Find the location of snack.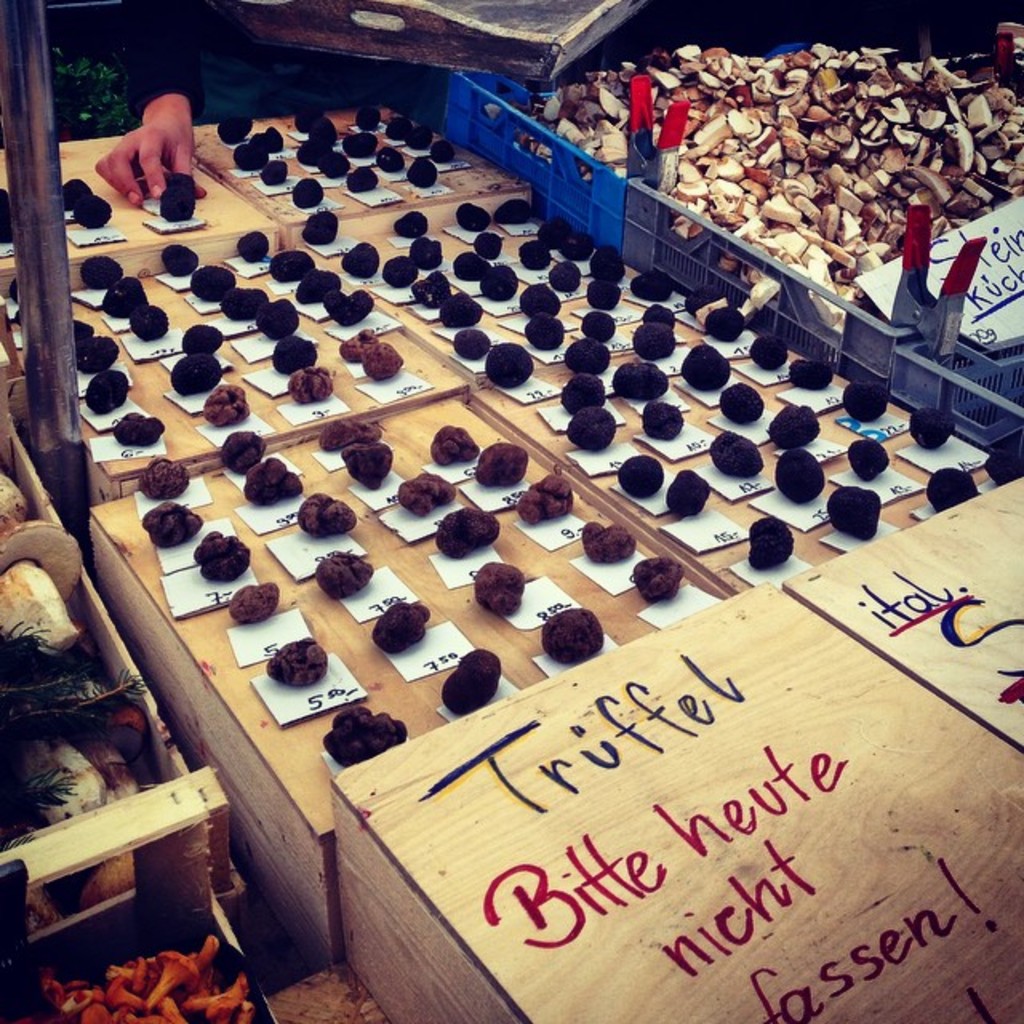
Location: locate(74, 310, 88, 344).
